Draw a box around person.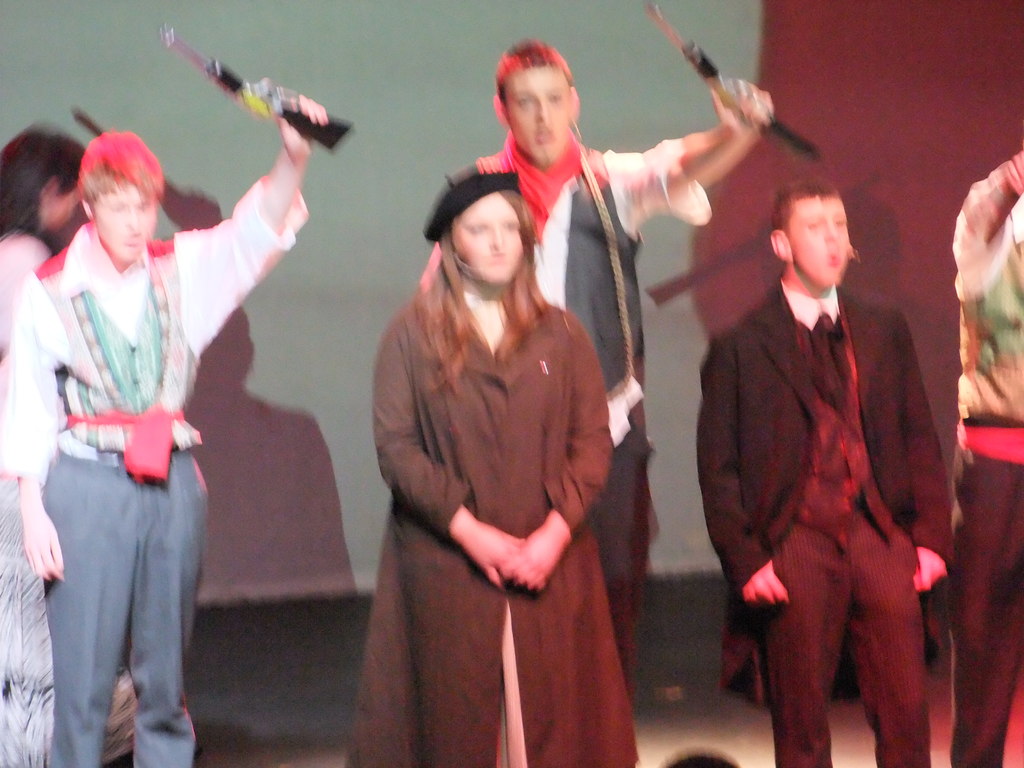
pyautogui.locateOnScreen(4, 76, 326, 767).
